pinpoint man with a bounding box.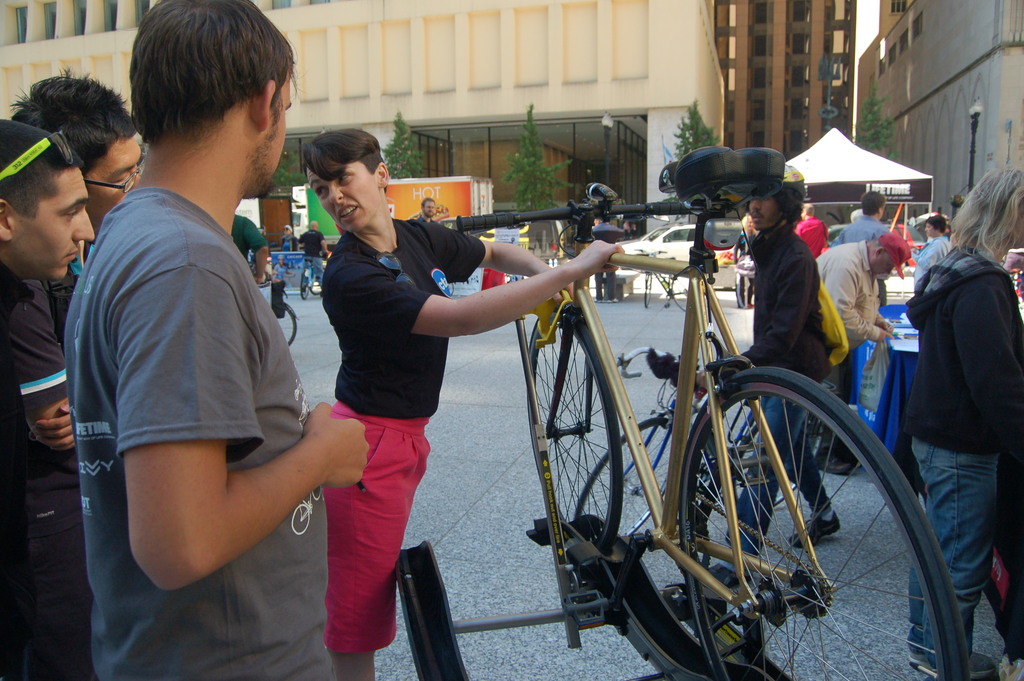
BBox(56, 38, 373, 668).
